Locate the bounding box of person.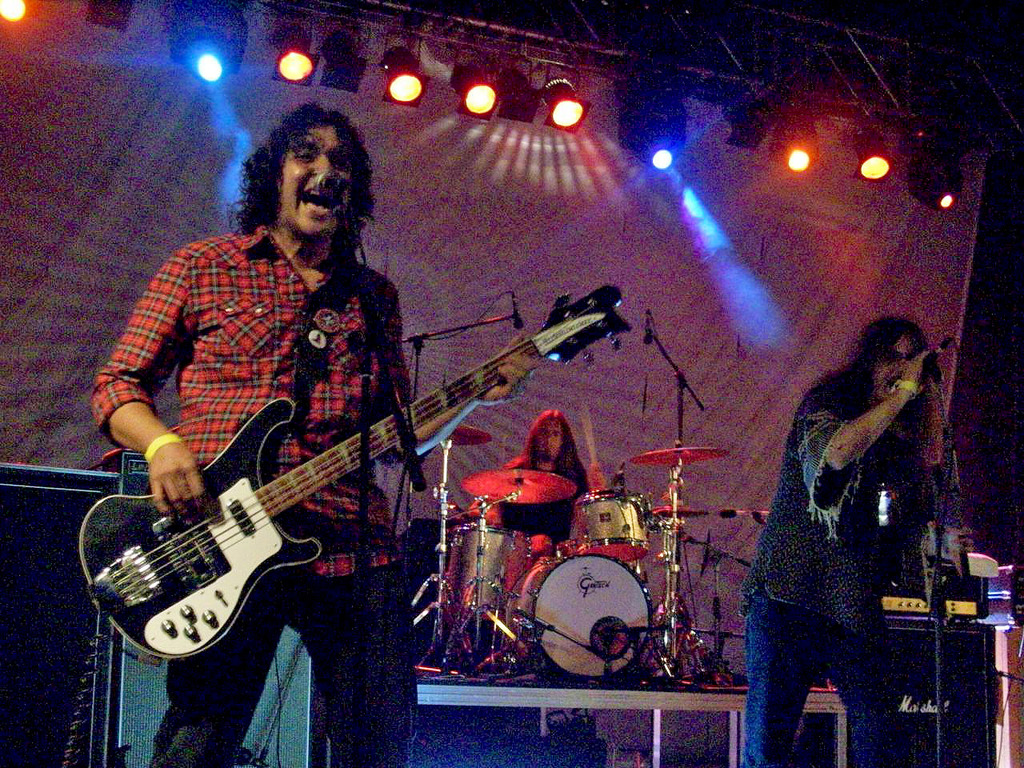
Bounding box: [x1=490, y1=411, x2=602, y2=662].
